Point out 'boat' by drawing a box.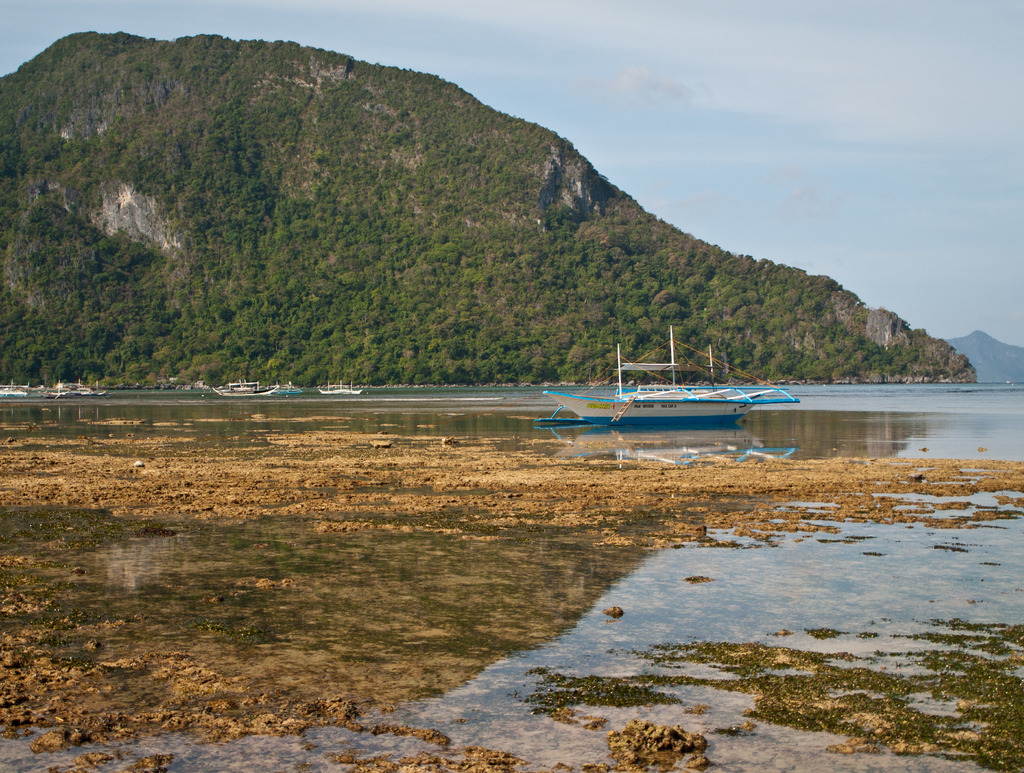
320,379,339,394.
